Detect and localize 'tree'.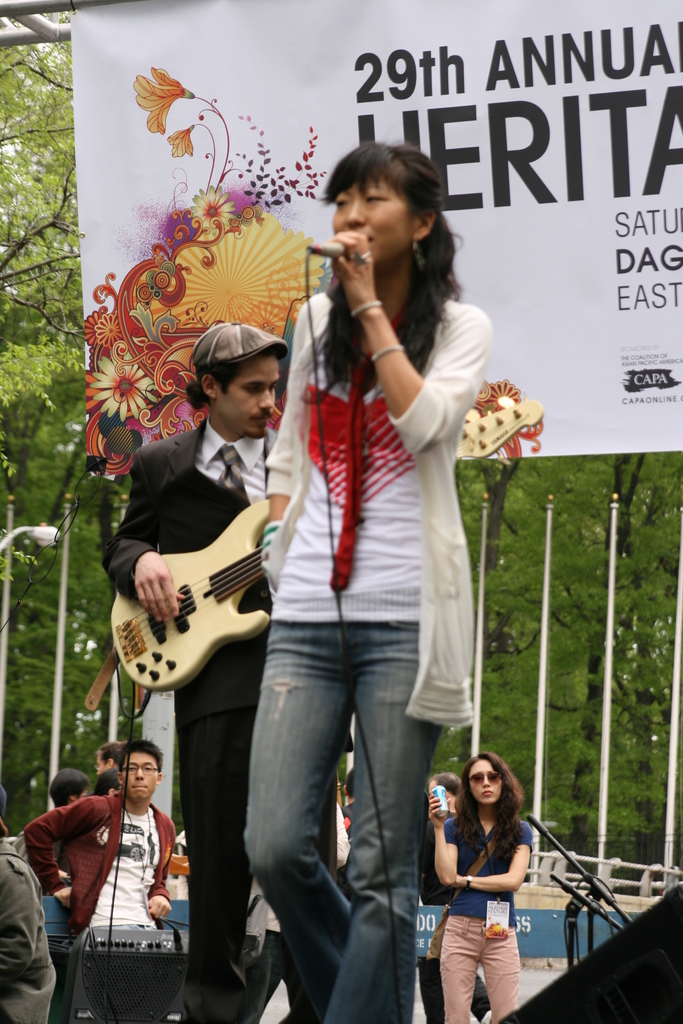
Localized at box(479, 450, 682, 872).
